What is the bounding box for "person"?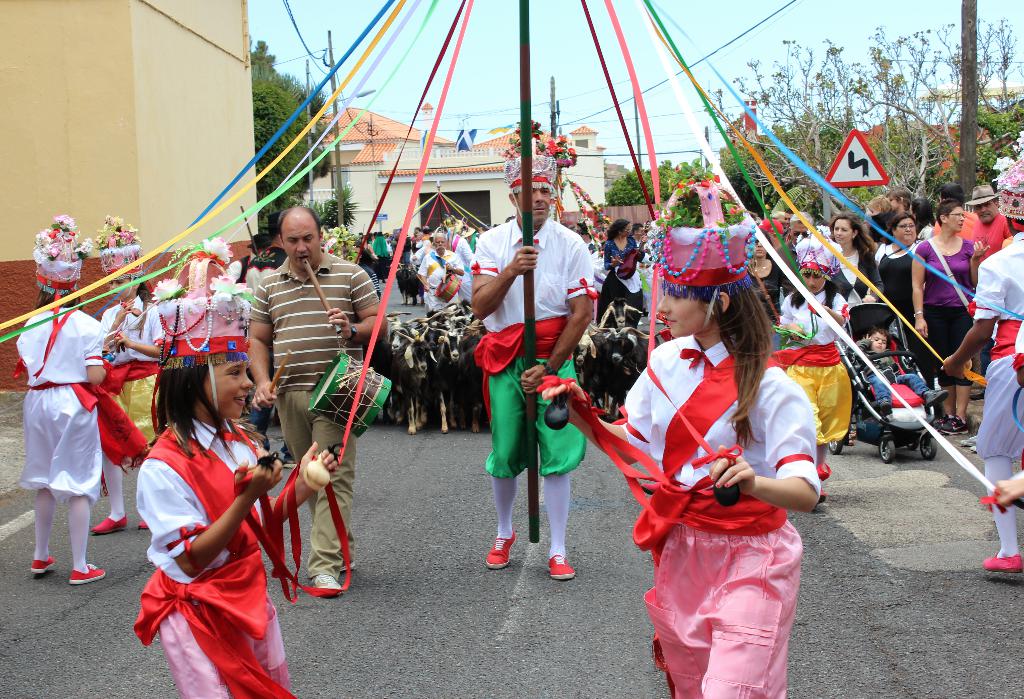
{"x1": 598, "y1": 217, "x2": 653, "y2": 327}.
